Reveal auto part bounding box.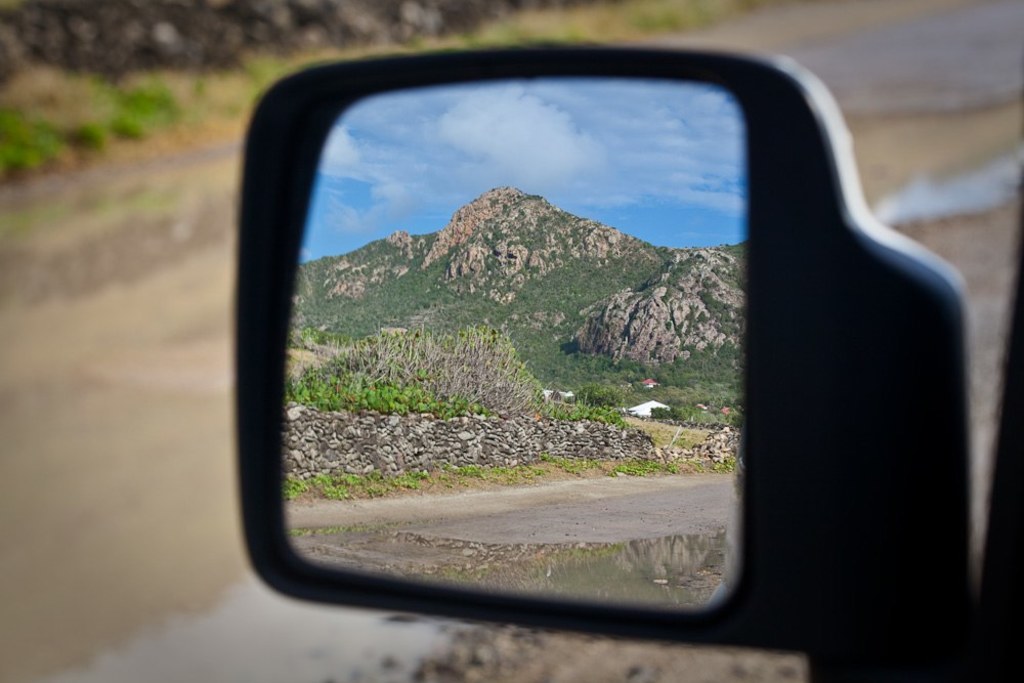
Revealed: box=[230, 46, 978, 682].
